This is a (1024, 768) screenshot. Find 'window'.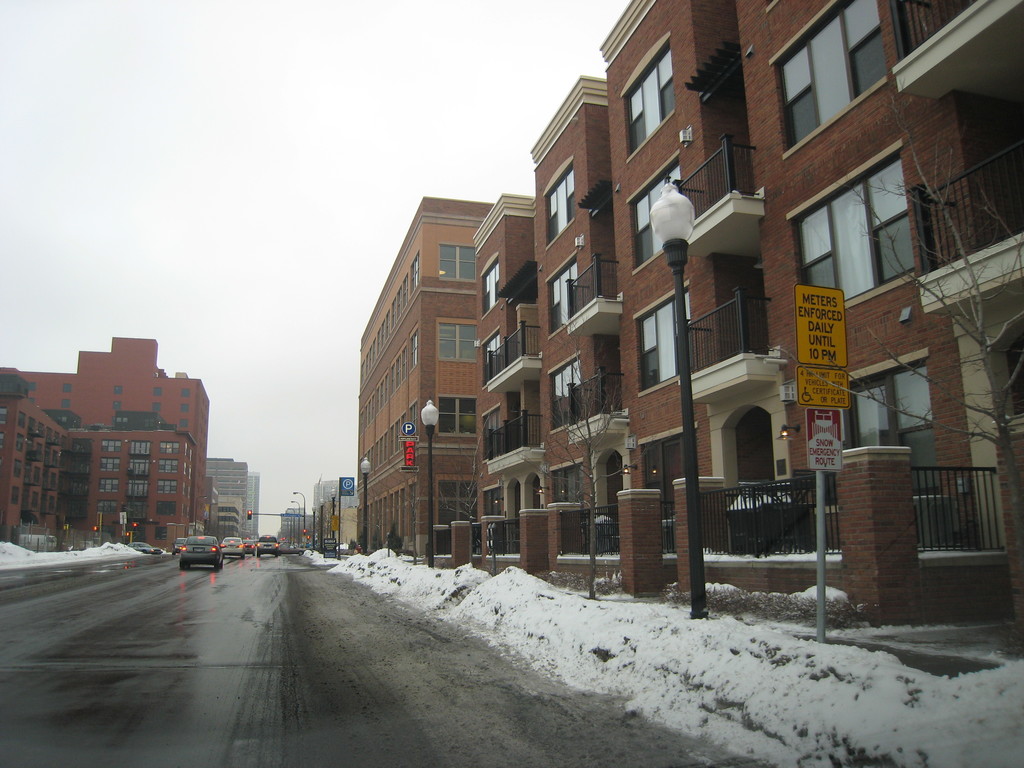
Bounding box: x1=157, y1=526, x2=165, y2=542.
